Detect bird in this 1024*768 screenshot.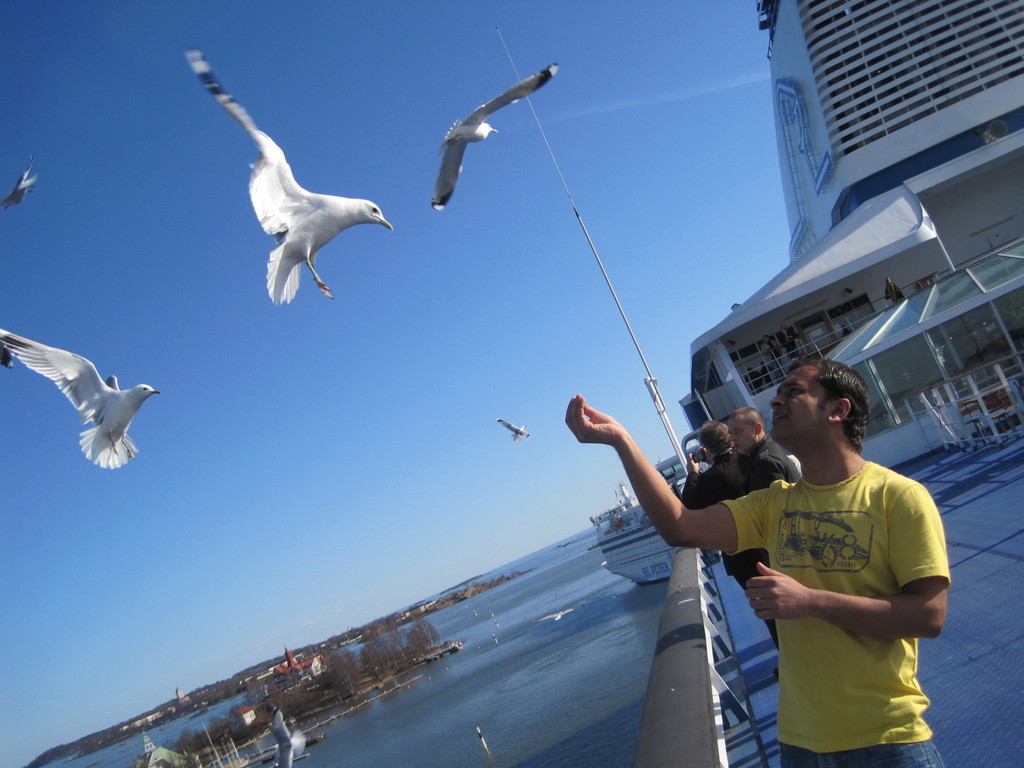
Detection: x1=269, y1=706, x2=303, y2=767.
